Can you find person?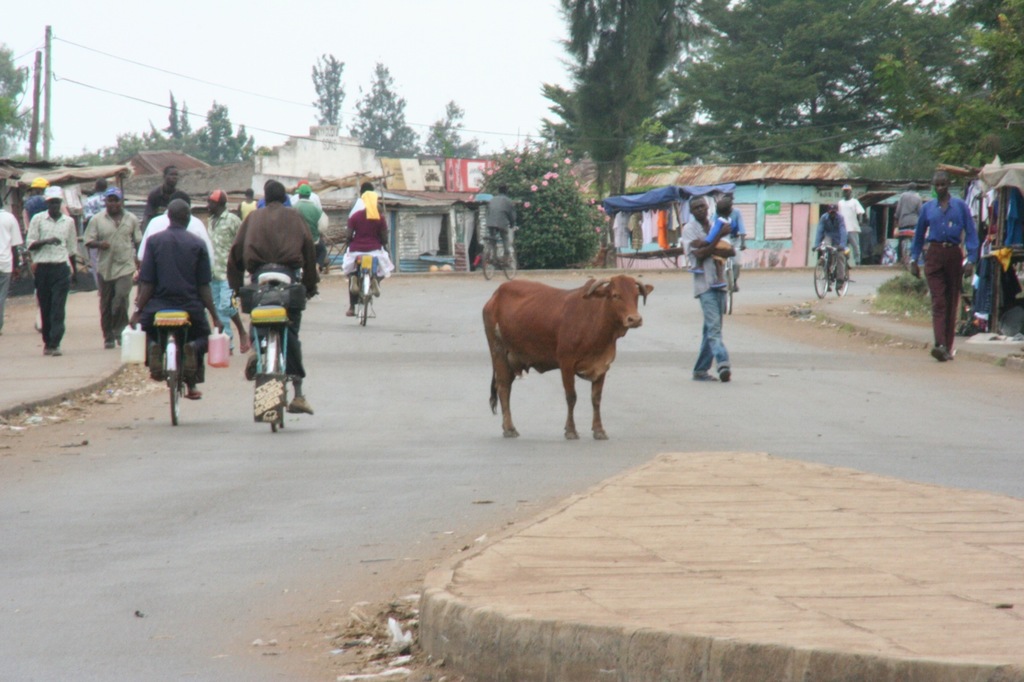
Yes, bounding box: bbox=(806, 202, 849, 296).
